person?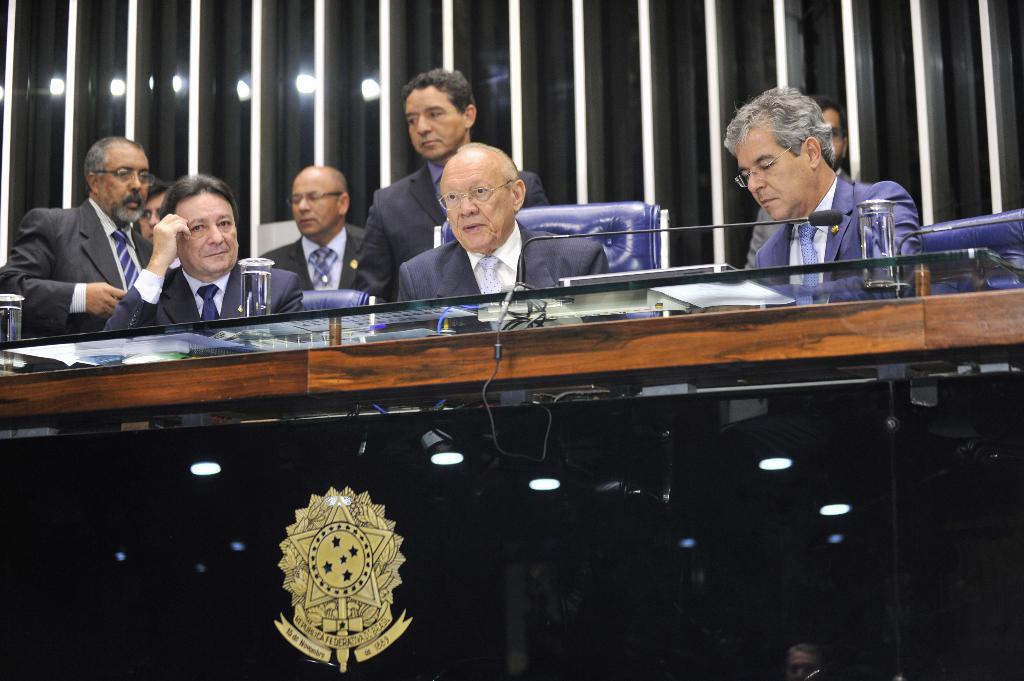
region(0, 131, 166, 335)
